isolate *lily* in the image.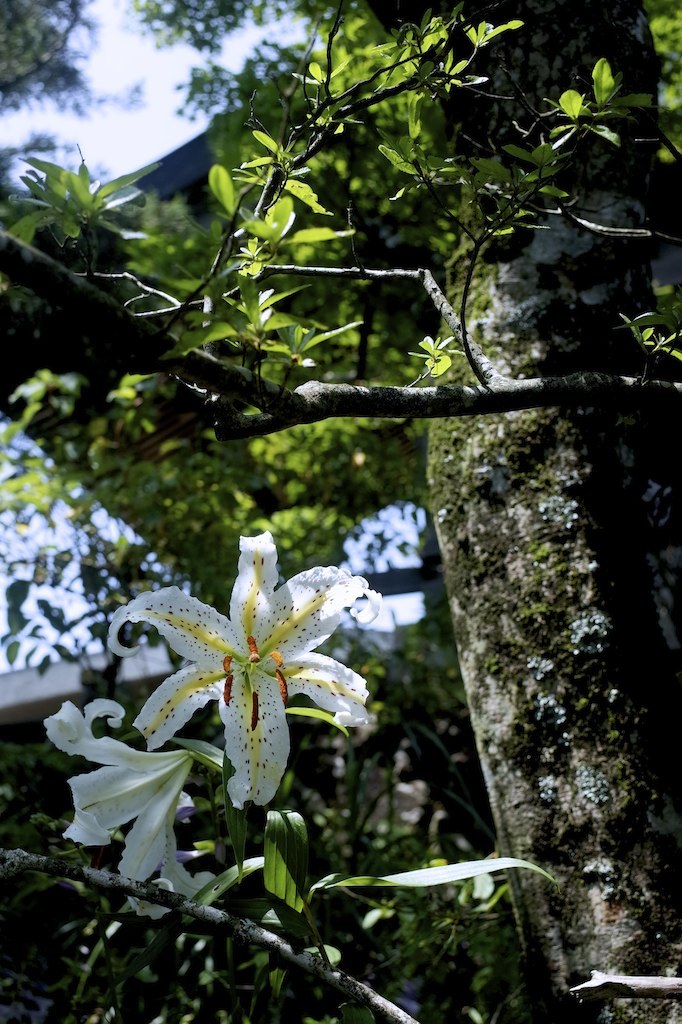
Isolated region: rect(41, 700, 215, 925).
